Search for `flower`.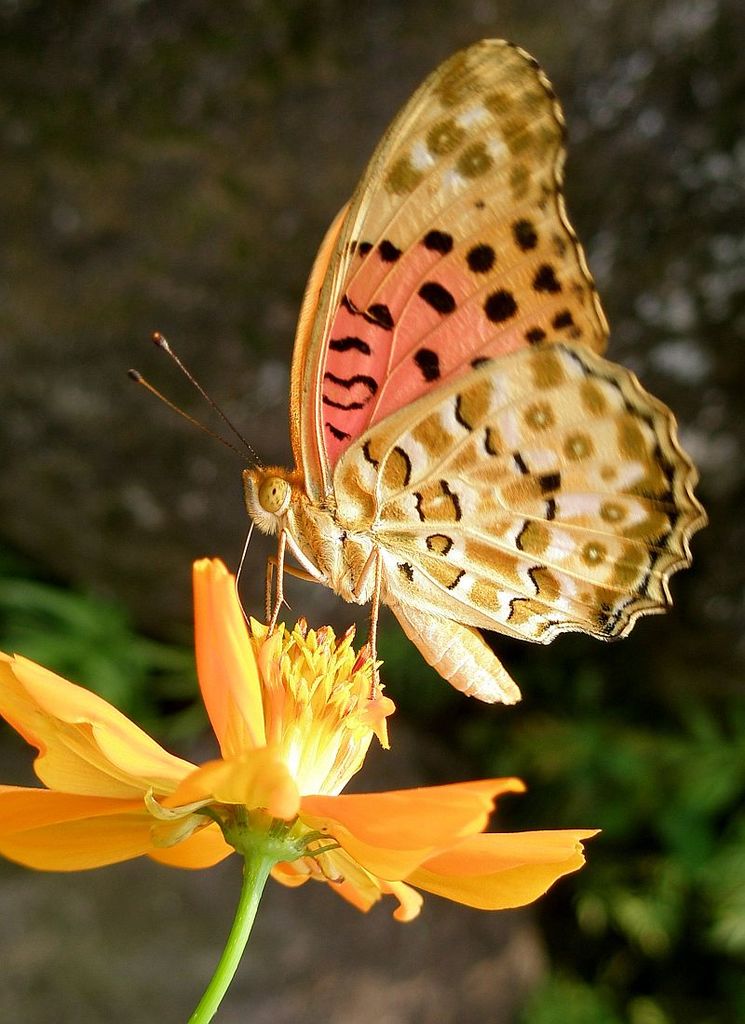
Found at detection(0, 591, 465, 915).
